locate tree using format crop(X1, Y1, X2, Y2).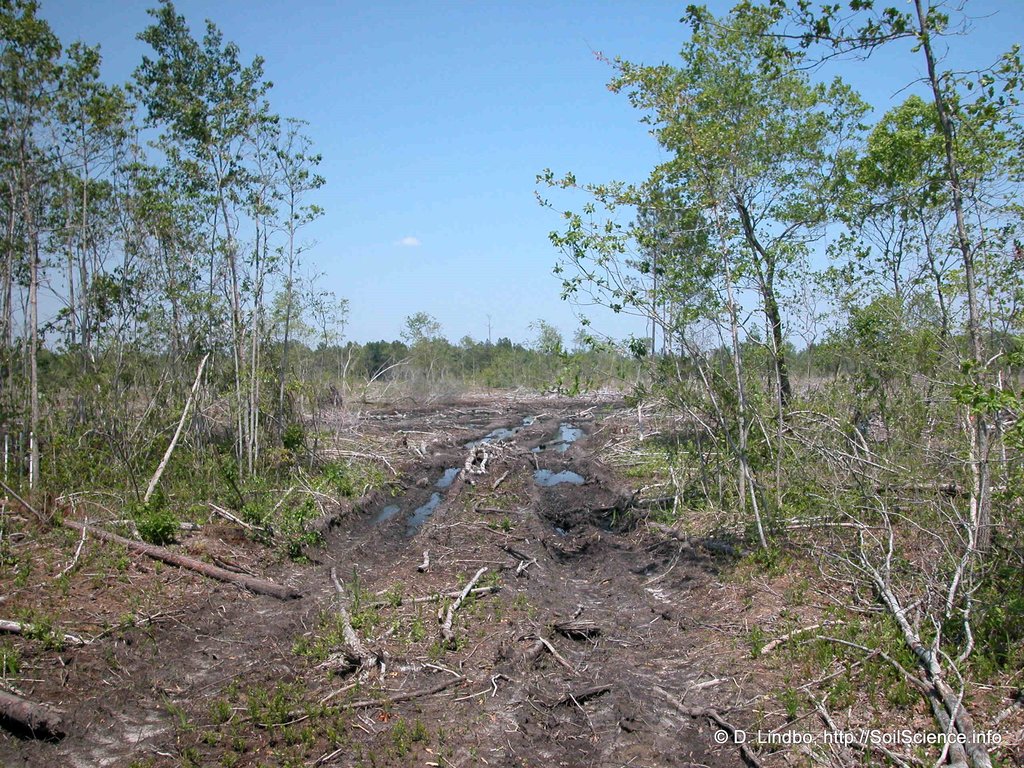
crop(41, 45, 140, 482).
